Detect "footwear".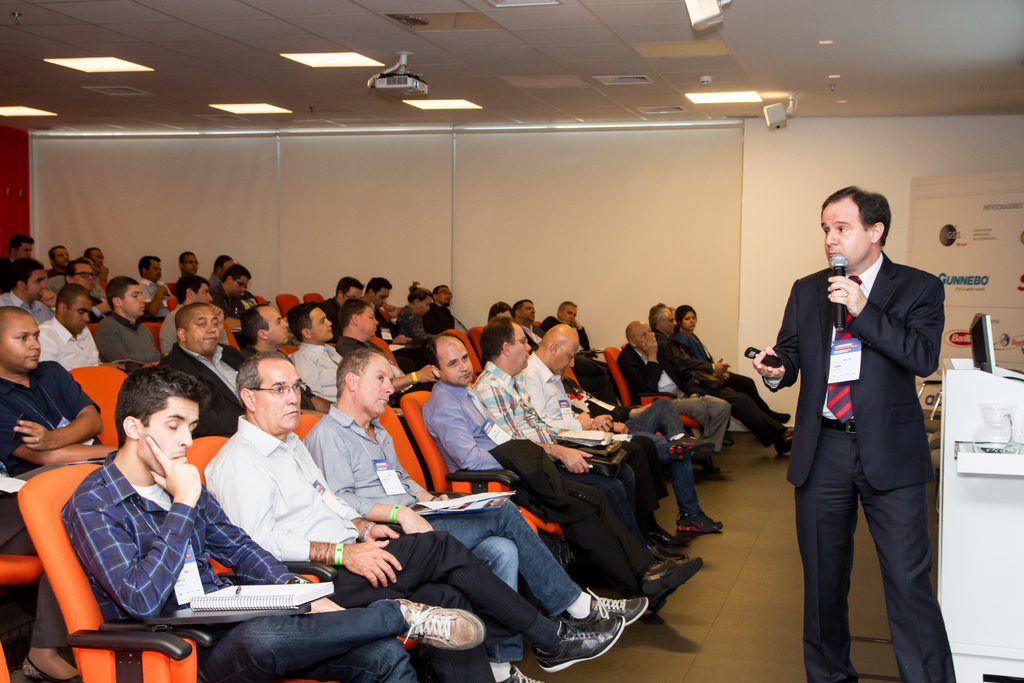
Detected at (x1=774, y1=432, x2=799, y2=454).
